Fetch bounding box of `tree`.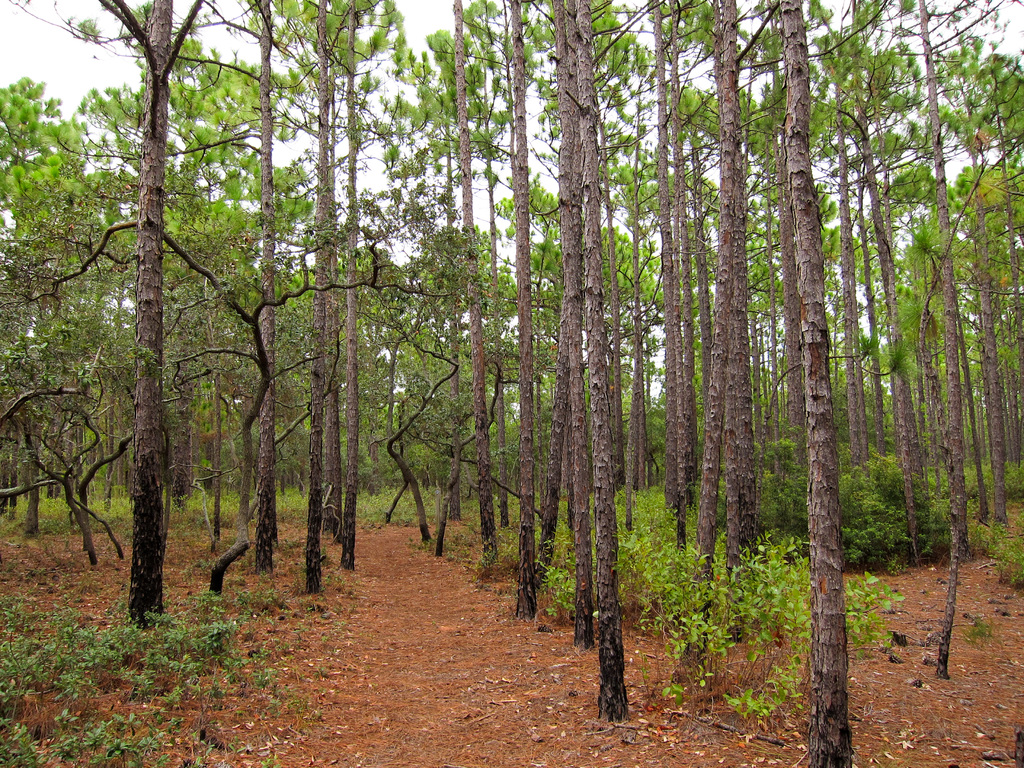
Bbox: l=696, t=0, r=869, b=767.
